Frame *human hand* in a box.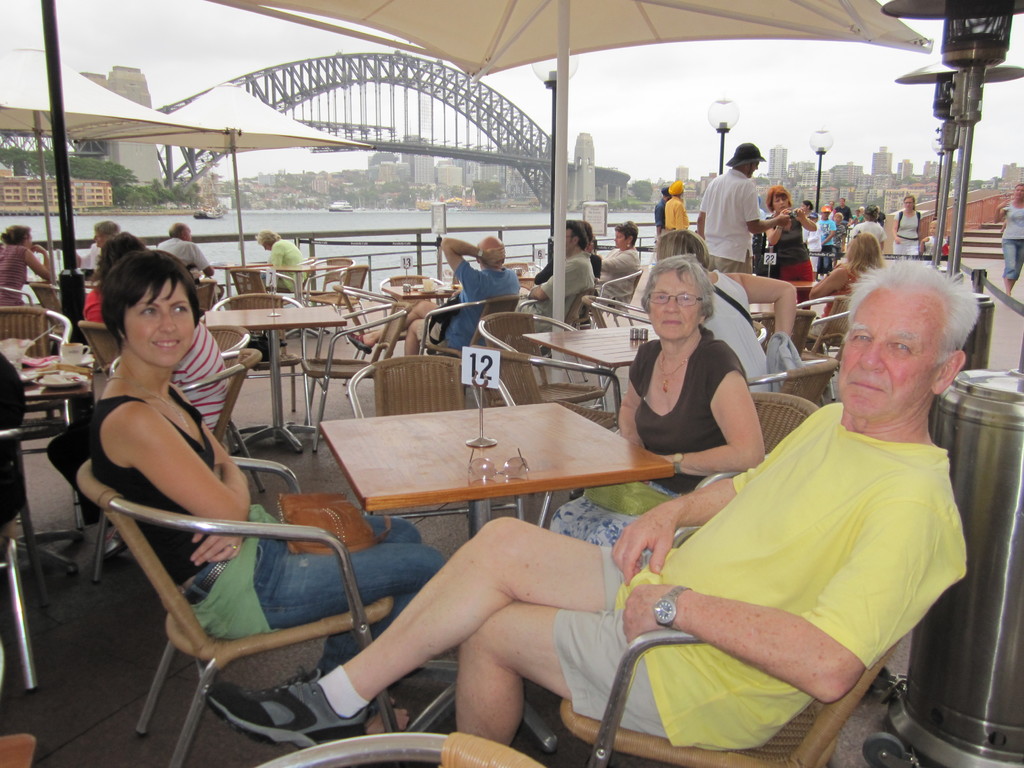
<box>622,584,685,648</box>.
